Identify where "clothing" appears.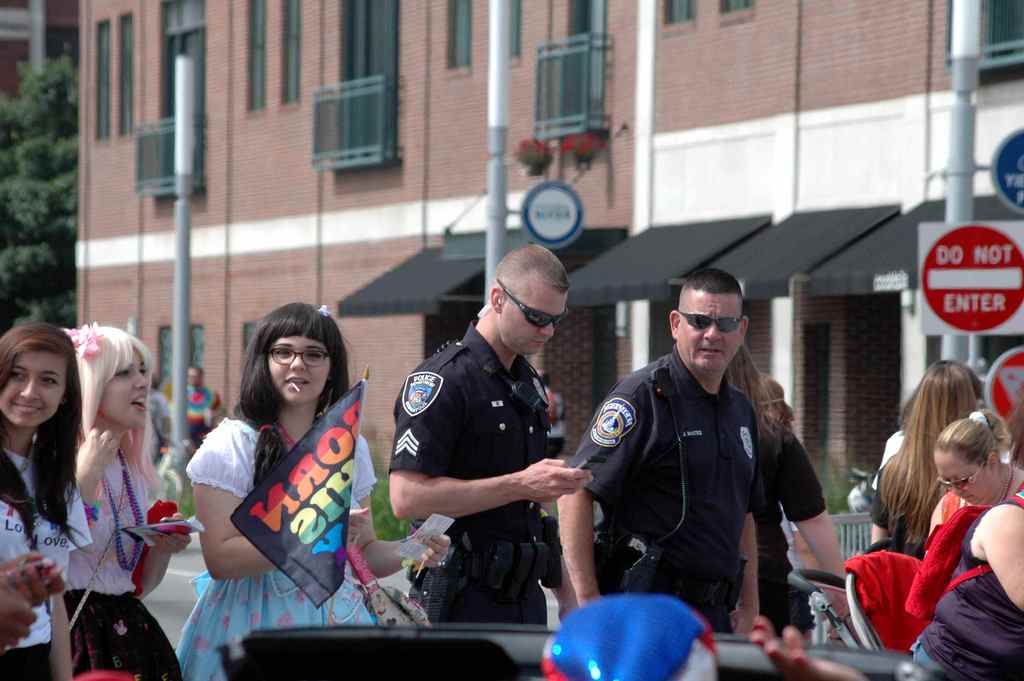
Appears at <bbox>60, 445, 178, 680</bbox>.
